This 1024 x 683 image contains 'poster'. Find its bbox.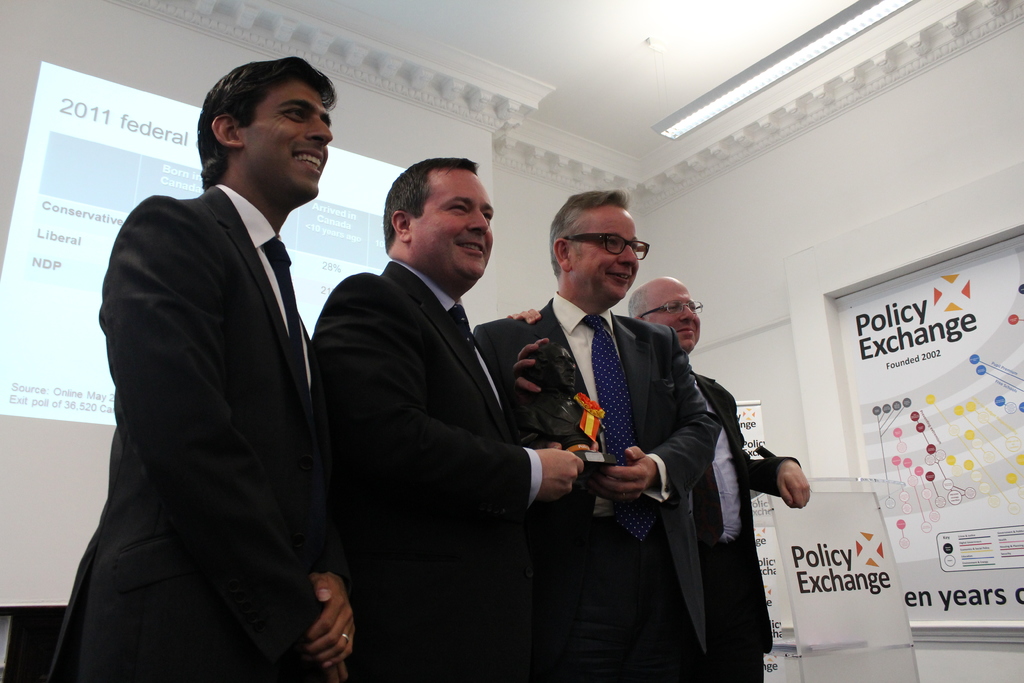
769,493,915,654.
